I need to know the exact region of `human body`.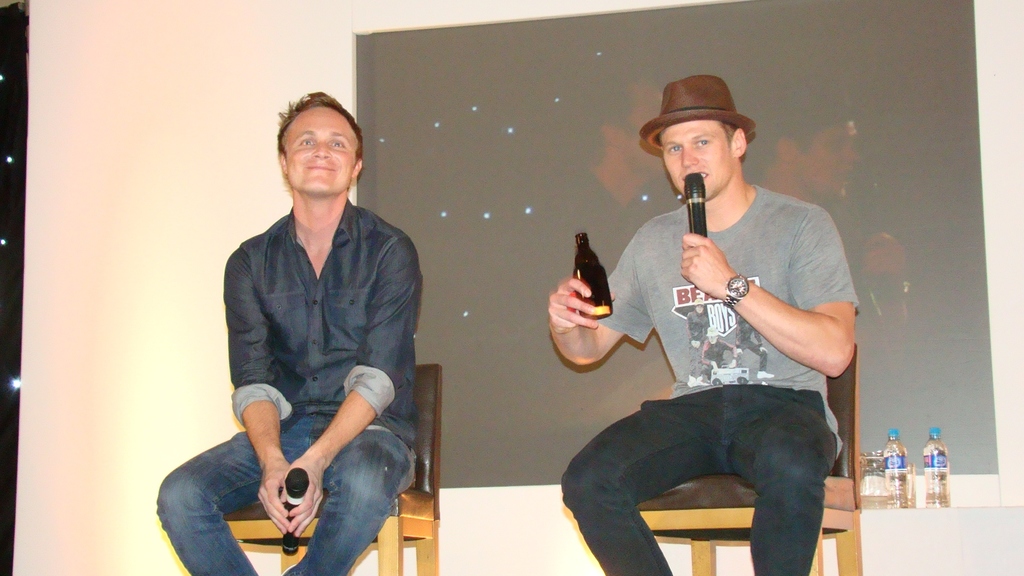
Region: 200,76,421,567.
